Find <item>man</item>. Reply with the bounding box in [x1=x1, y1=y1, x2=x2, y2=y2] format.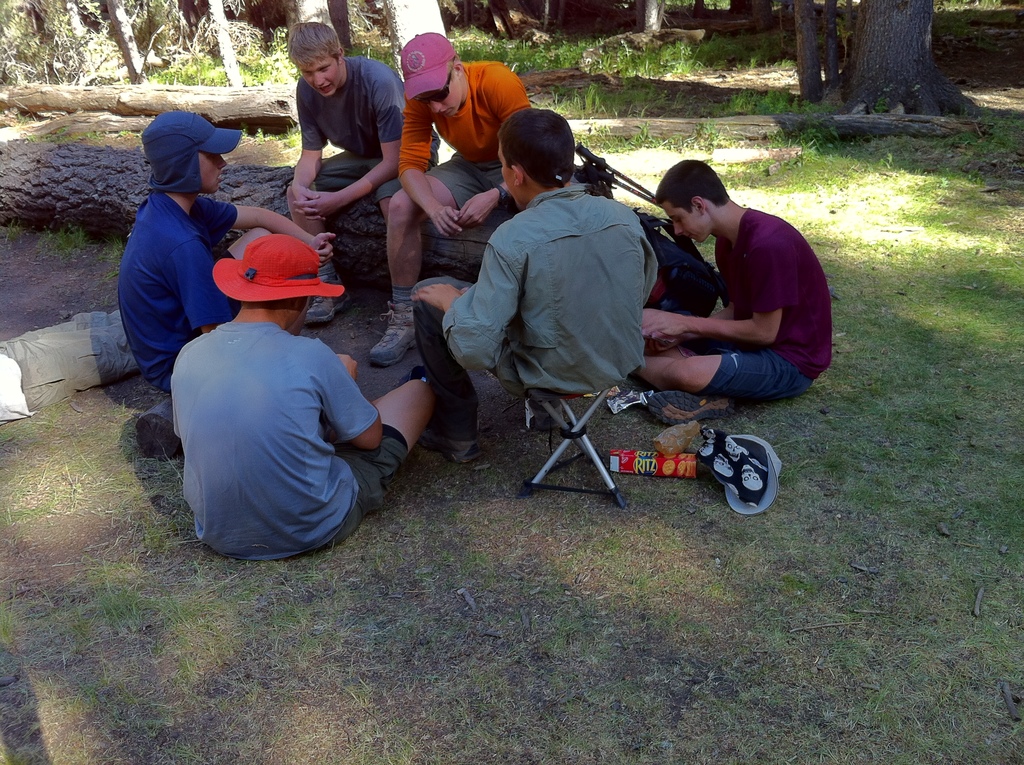
[x1=609, y1=159, x2=838, y2=453].
